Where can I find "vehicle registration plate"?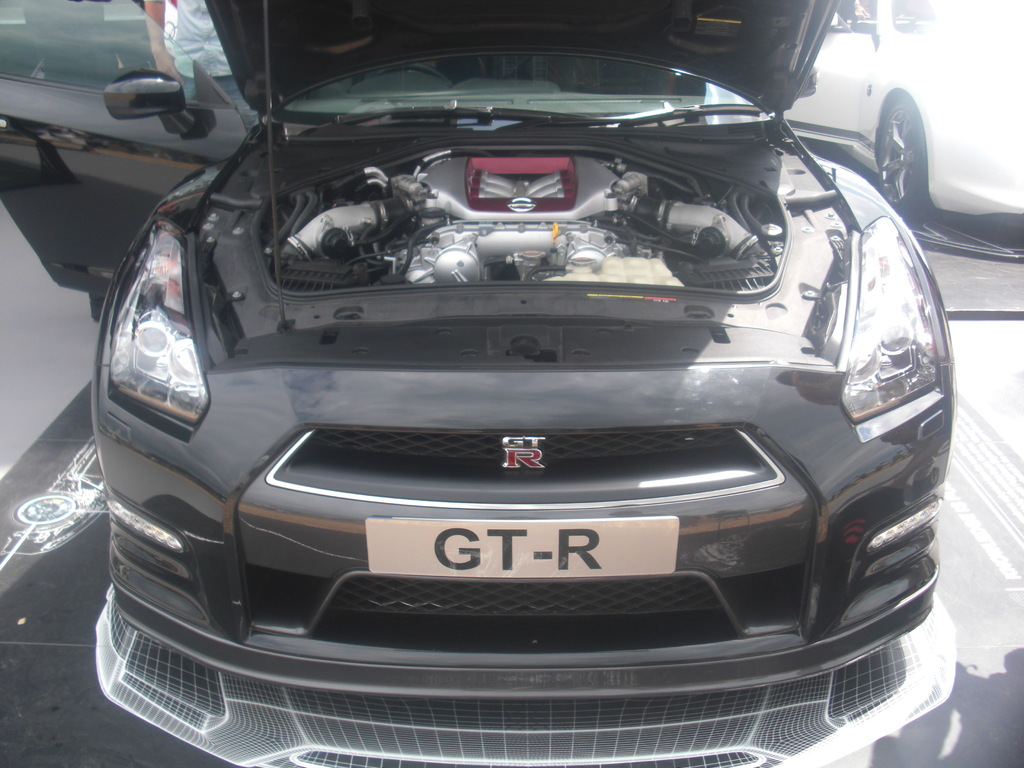
You can find it at 356,508,685,605.
